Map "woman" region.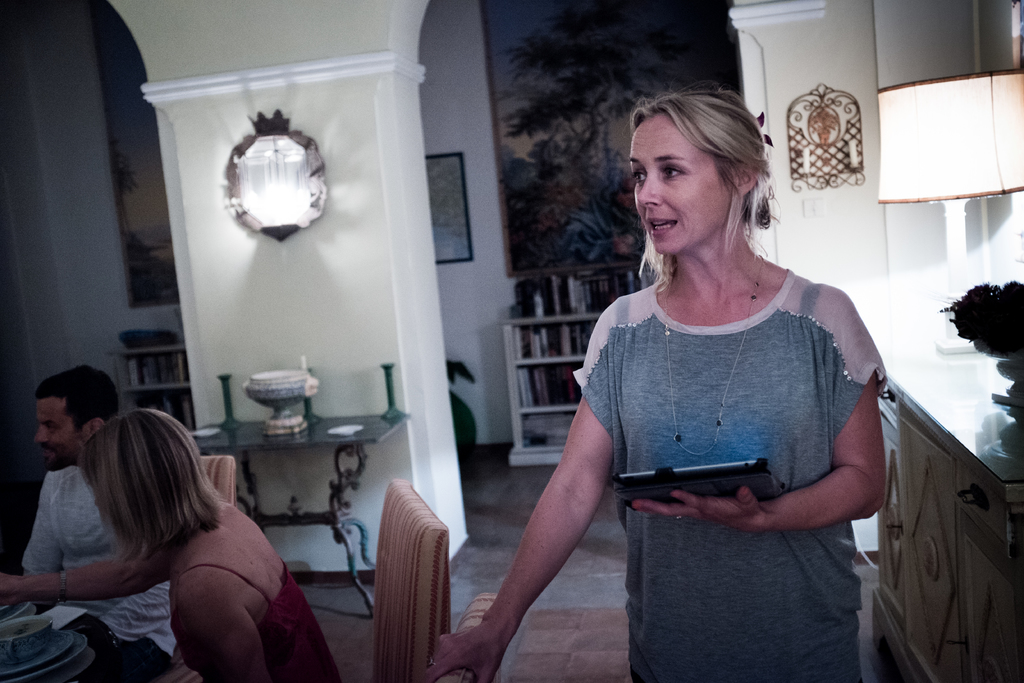
Mapped to [x1=0, y1=409, x2=346, y2=682].
